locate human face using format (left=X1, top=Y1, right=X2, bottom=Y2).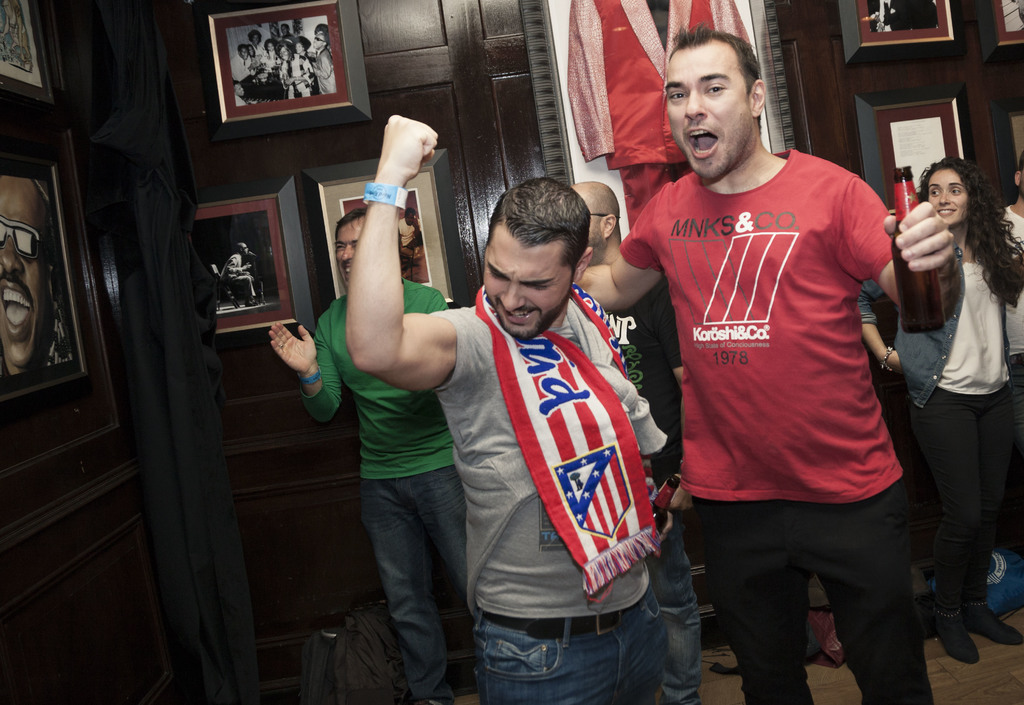
(left=929, top=168, right=970, bottom=226).
